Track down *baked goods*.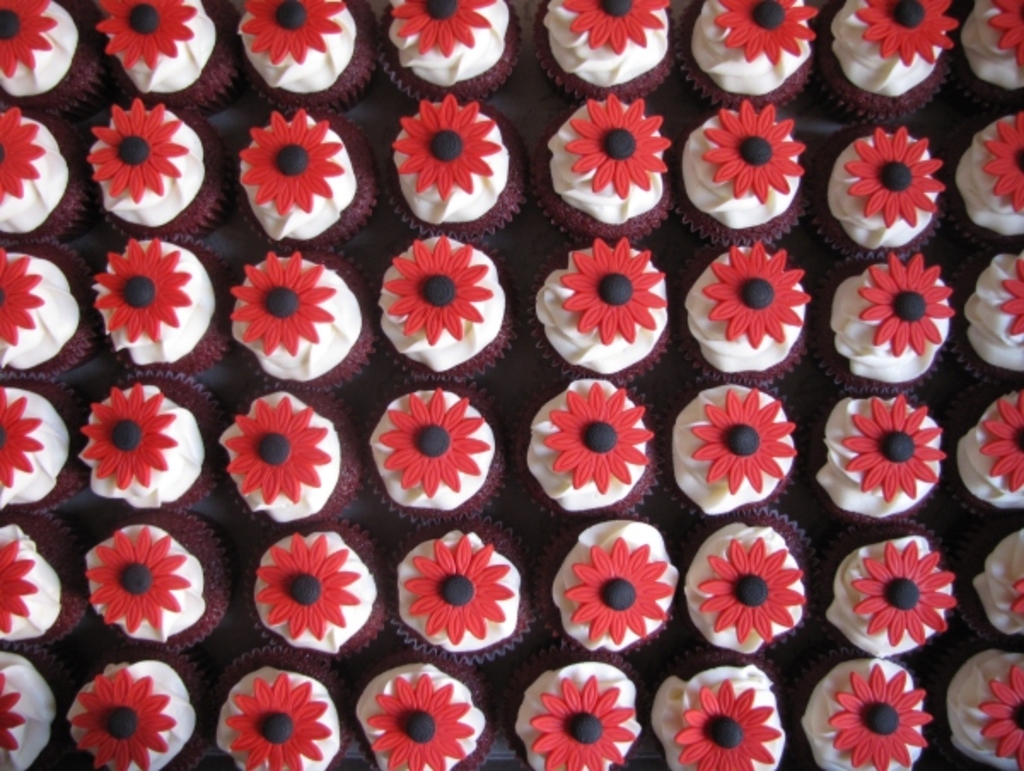
Tracked to select_region(75, 372, 224, 510).
